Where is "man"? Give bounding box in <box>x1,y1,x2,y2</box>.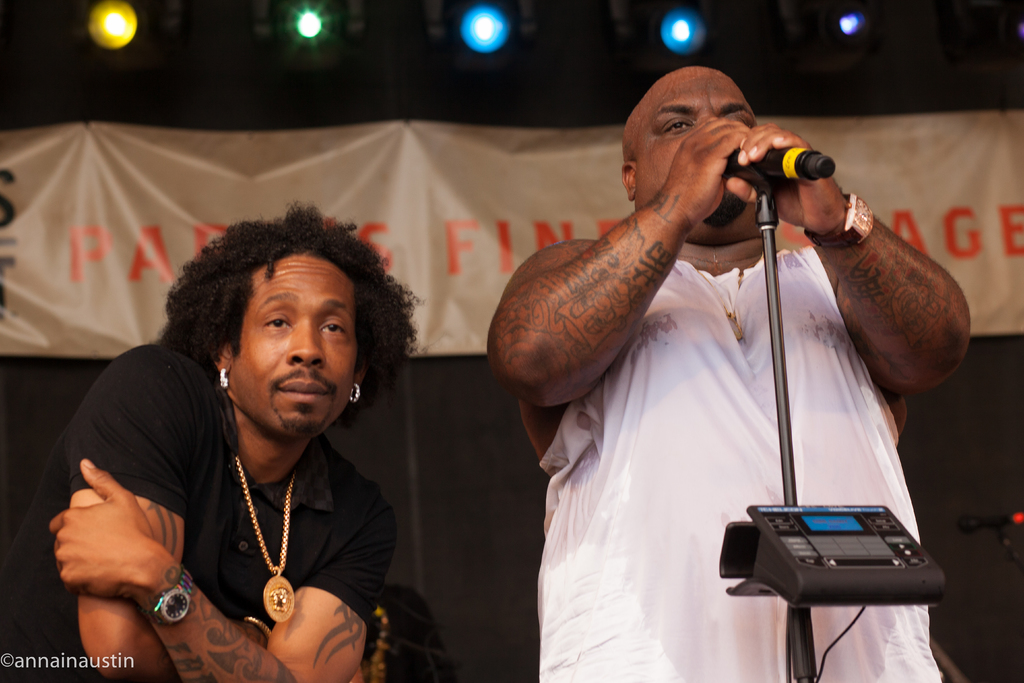
<box>468,17,955,664</box>.
